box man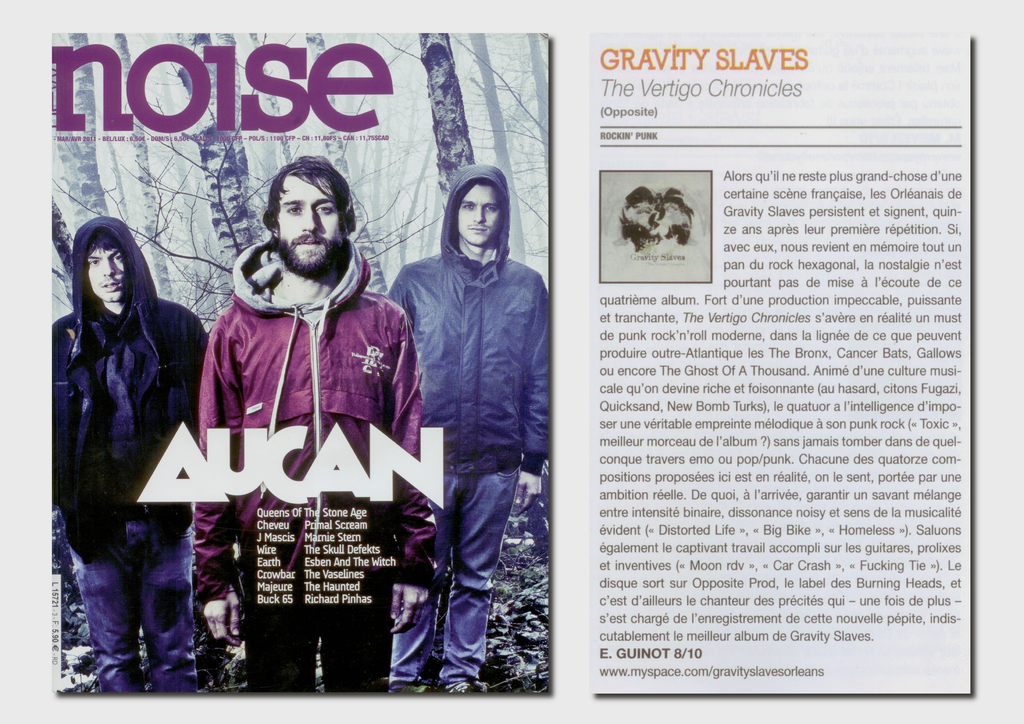
{"x1": 193, "y1": 156, "x2": 437, "y2": 693}
